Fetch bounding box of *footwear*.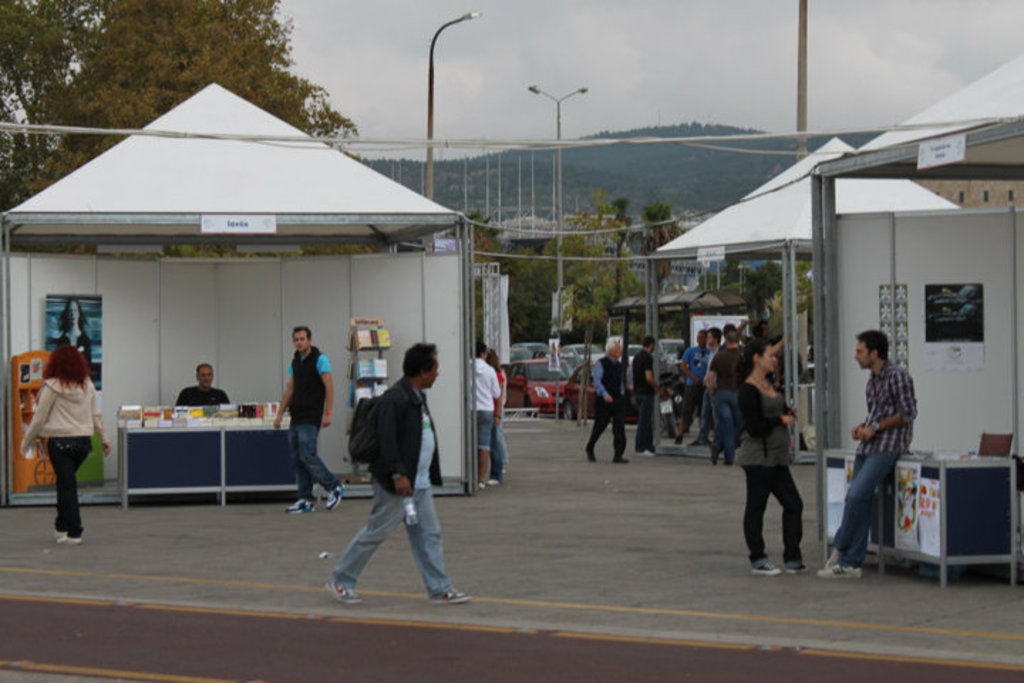
Bbox: {"x1": 825, "y1": 549, "x2": 841, "y2": 563}.
